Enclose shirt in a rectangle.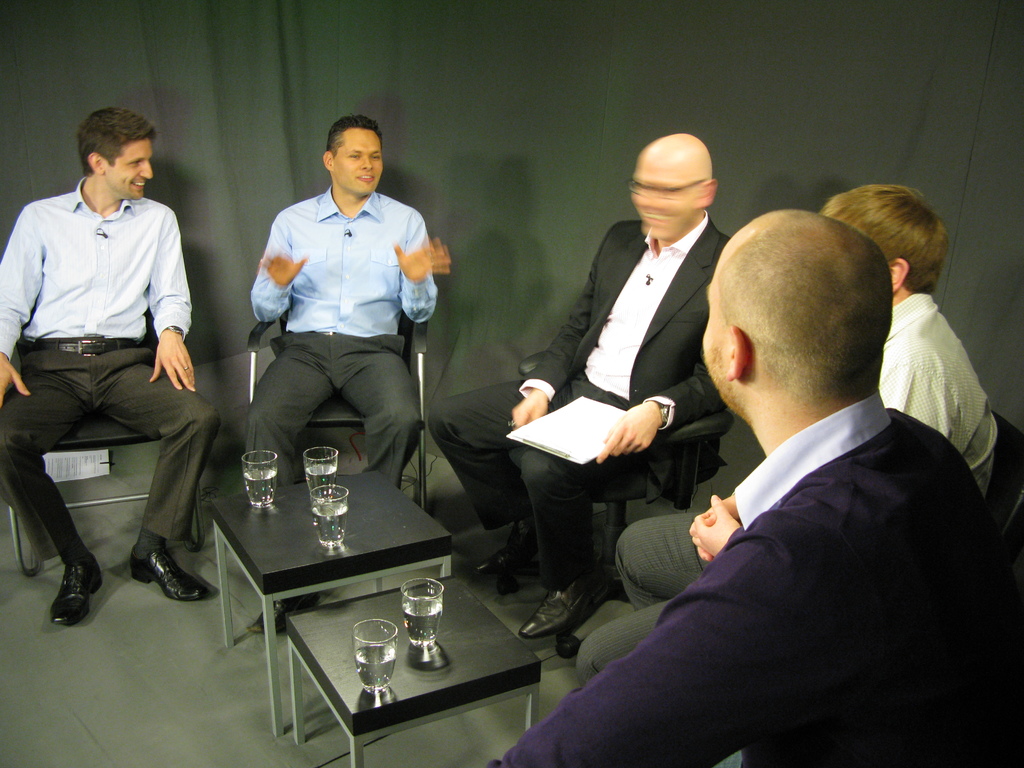
(731,389,891,532).
